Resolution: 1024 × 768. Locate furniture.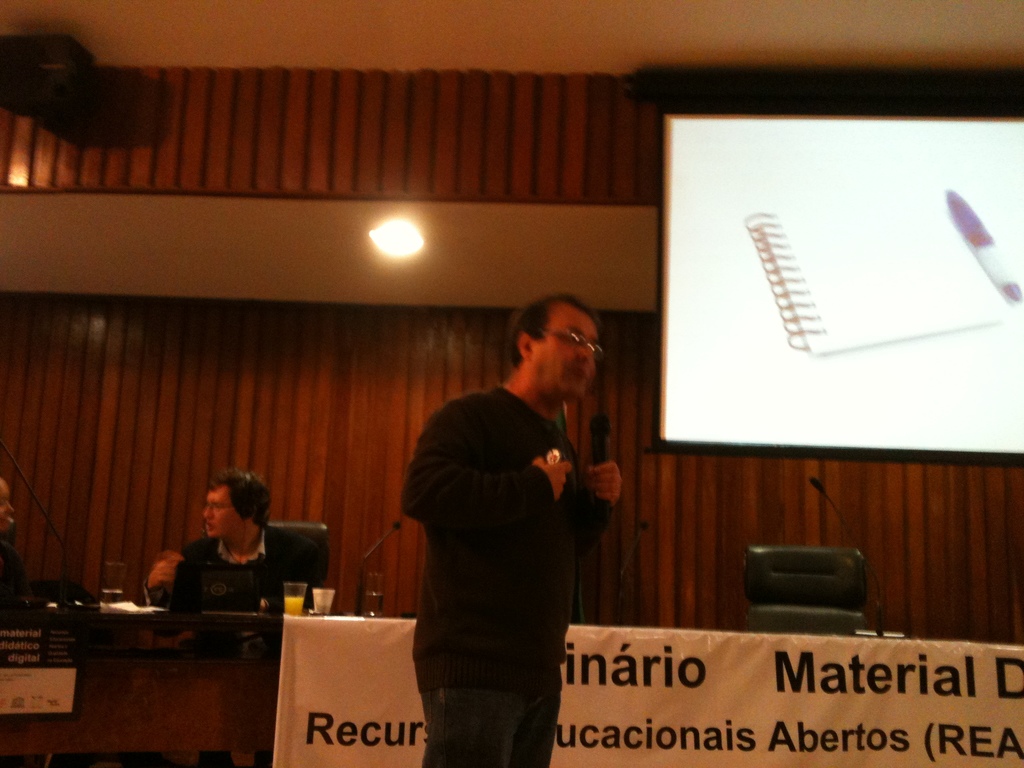
[left=749, top=548, right=871, bottom=637].
